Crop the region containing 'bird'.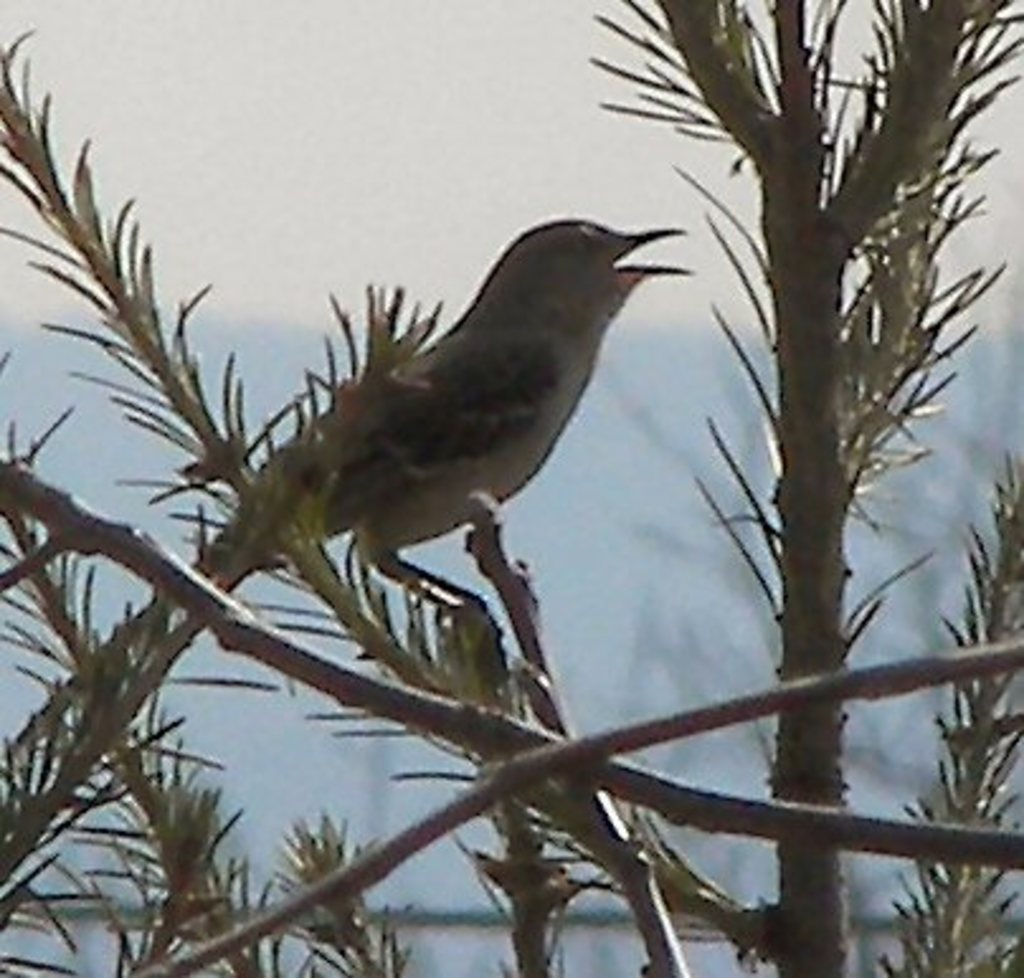
Crop region: bbox=(3, 215, 687, 778).
